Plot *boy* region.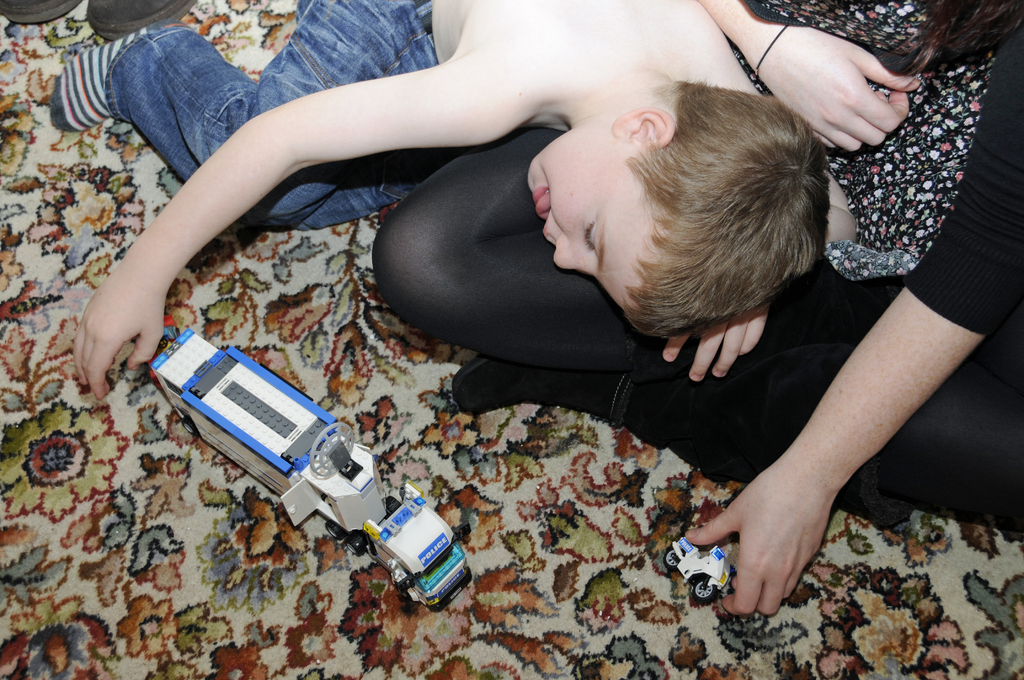
Plotted at (47,0,862,396).
